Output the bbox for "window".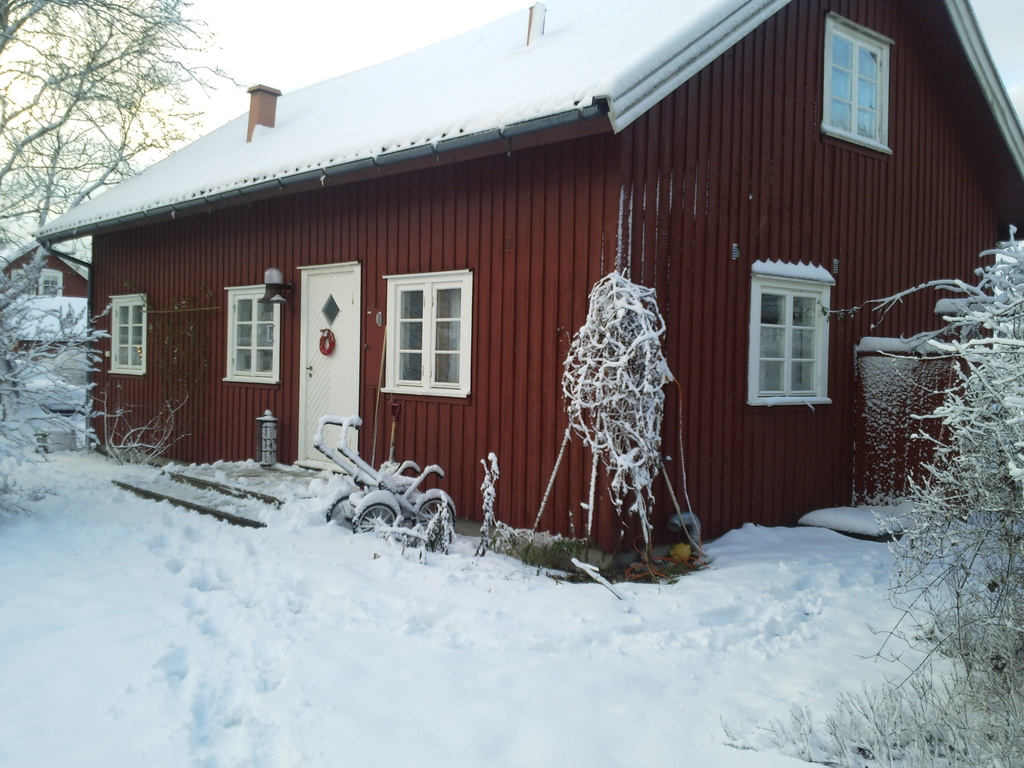
(left=378, top=271, right=472, bottom=403).
